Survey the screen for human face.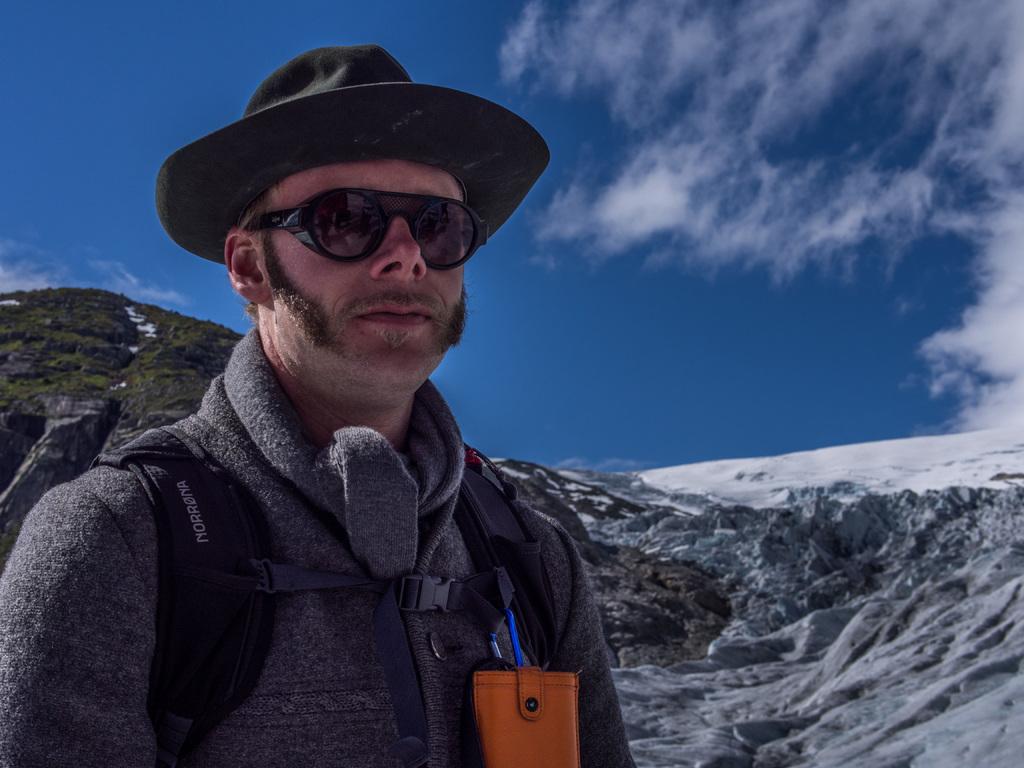
Survey found: x1=261, y1=157, x2=464, y2=381.
